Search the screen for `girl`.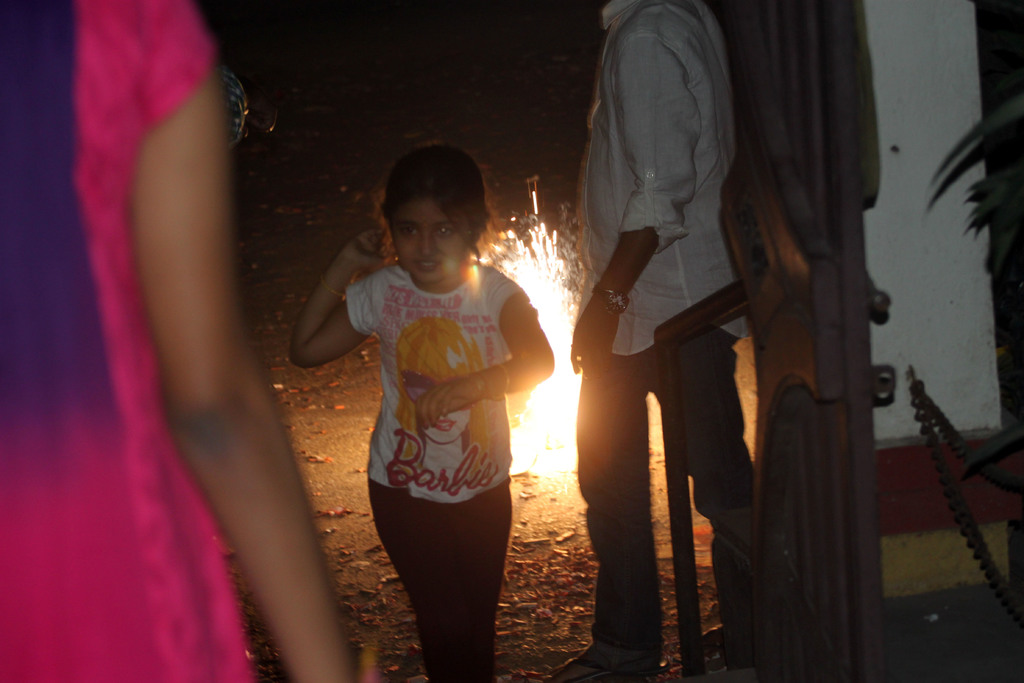
Found at locate(291, 145, 553, 682).
